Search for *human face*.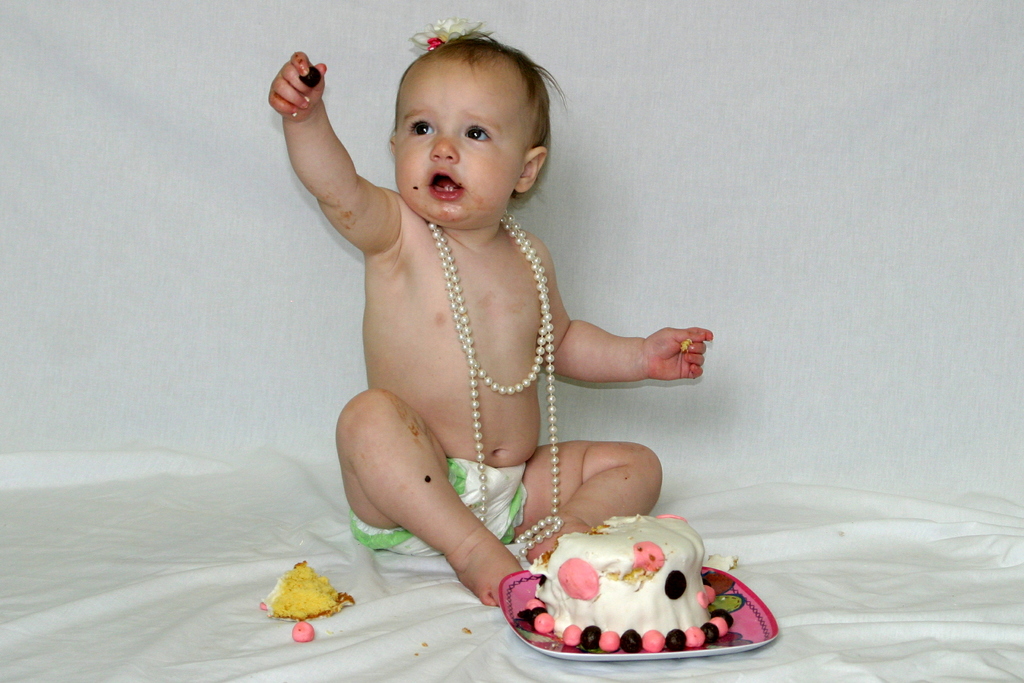
Found at left=392, top=52, right=530, bottom=226.
